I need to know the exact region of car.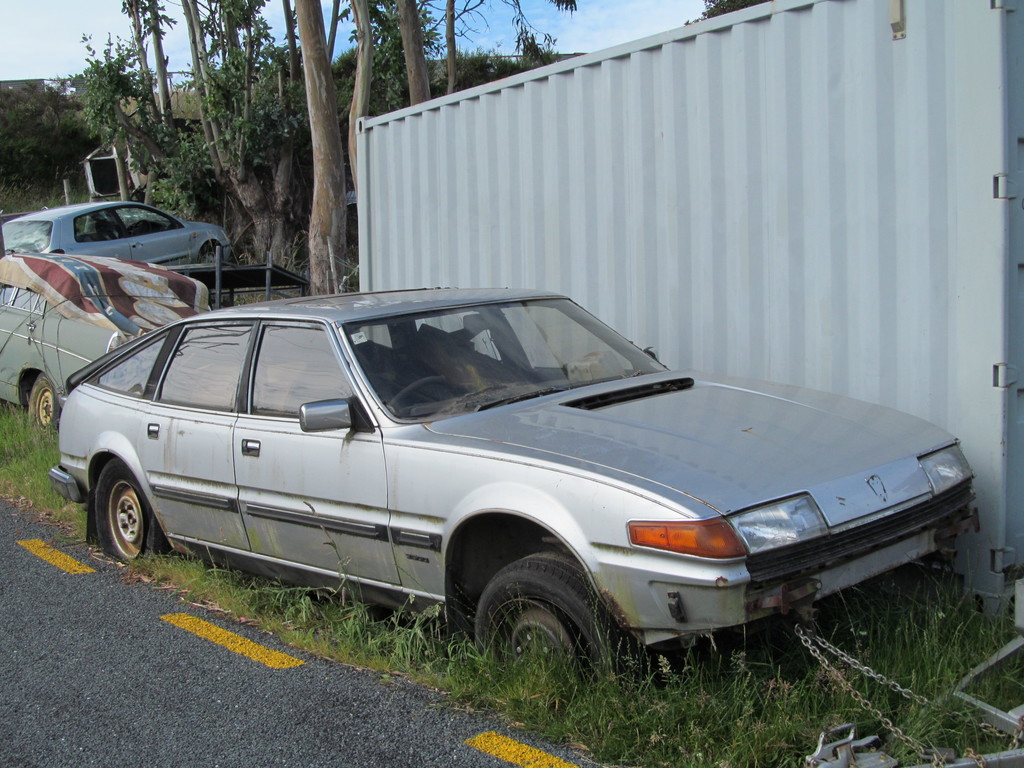
Region: left=0, top=246, right=219, bottom=435.
